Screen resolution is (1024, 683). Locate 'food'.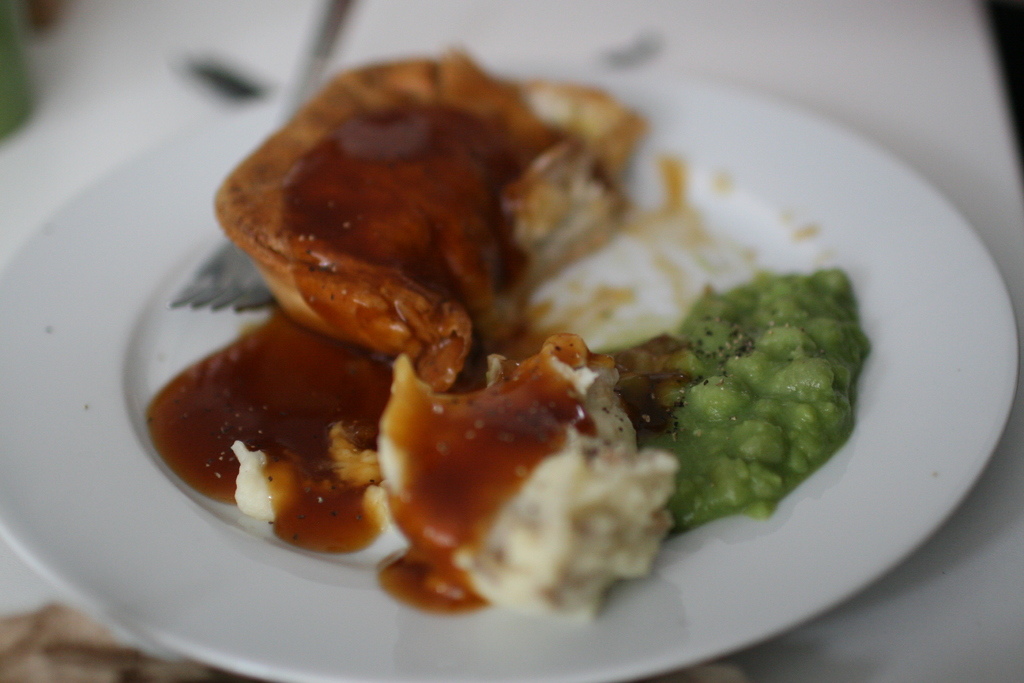
bbox(372, 327, 681, 625).
